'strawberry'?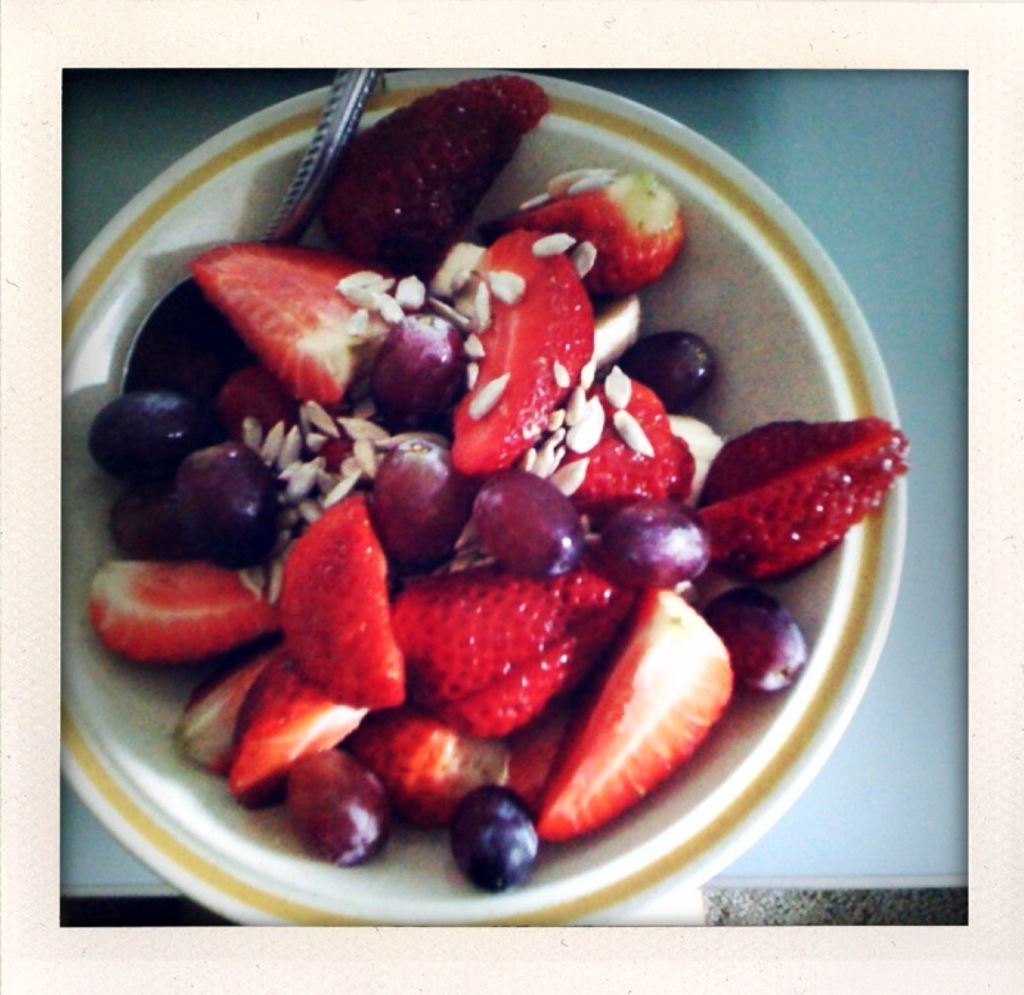
[x1=355, y1=708, x2=518, y2=827]
